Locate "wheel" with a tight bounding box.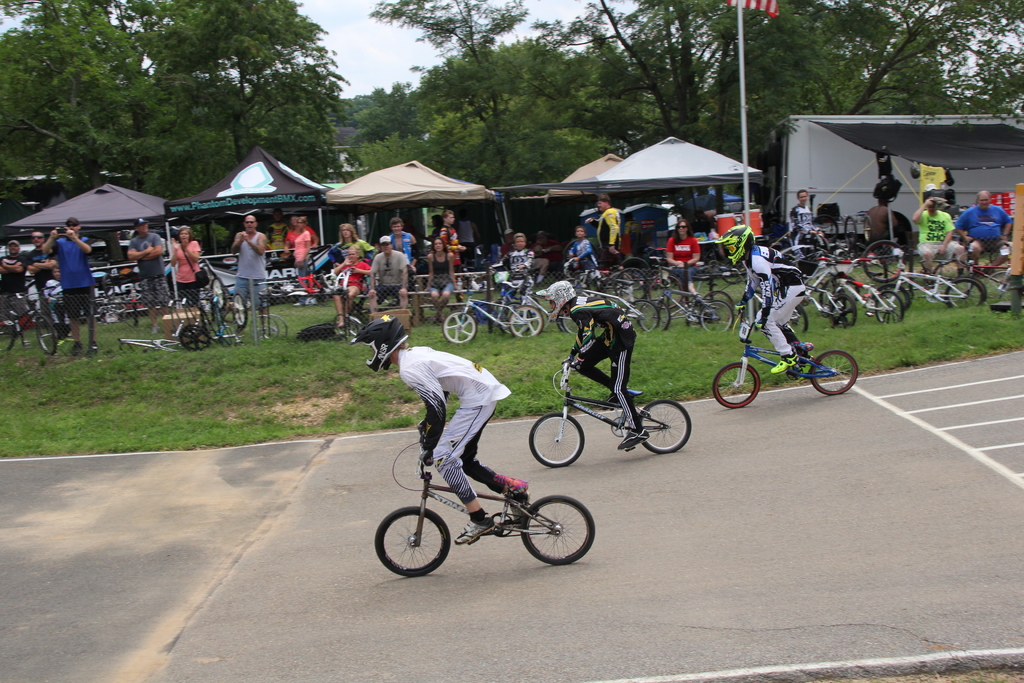
bbox=(636, 401, 691, 456).
